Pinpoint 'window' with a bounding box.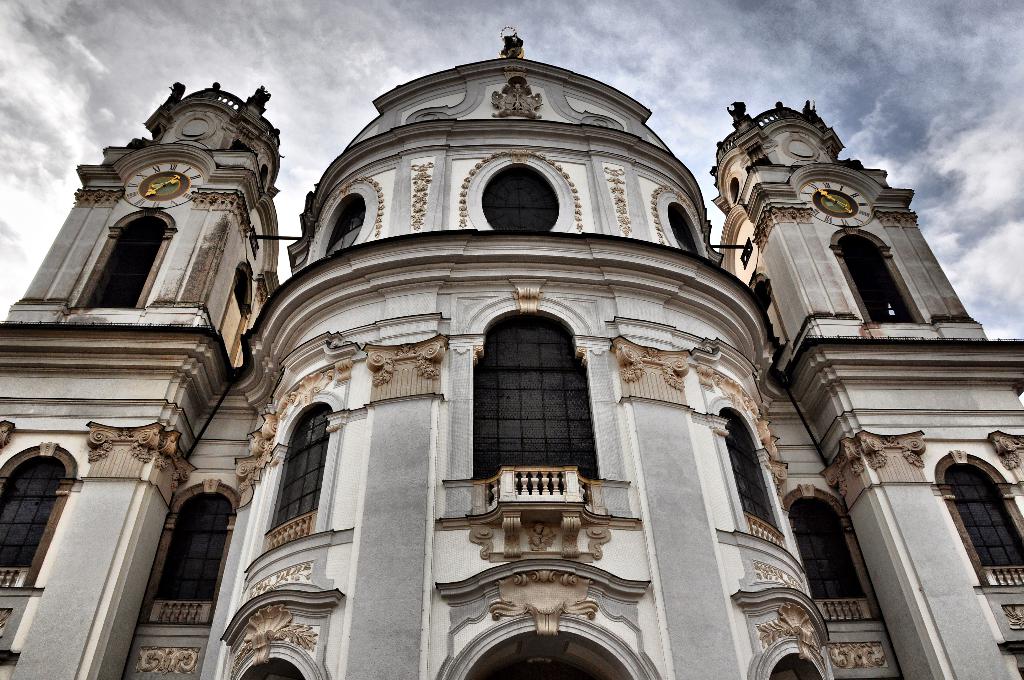
{"left": 472, "top": 307, "right": 591, "bottom": 476}.
